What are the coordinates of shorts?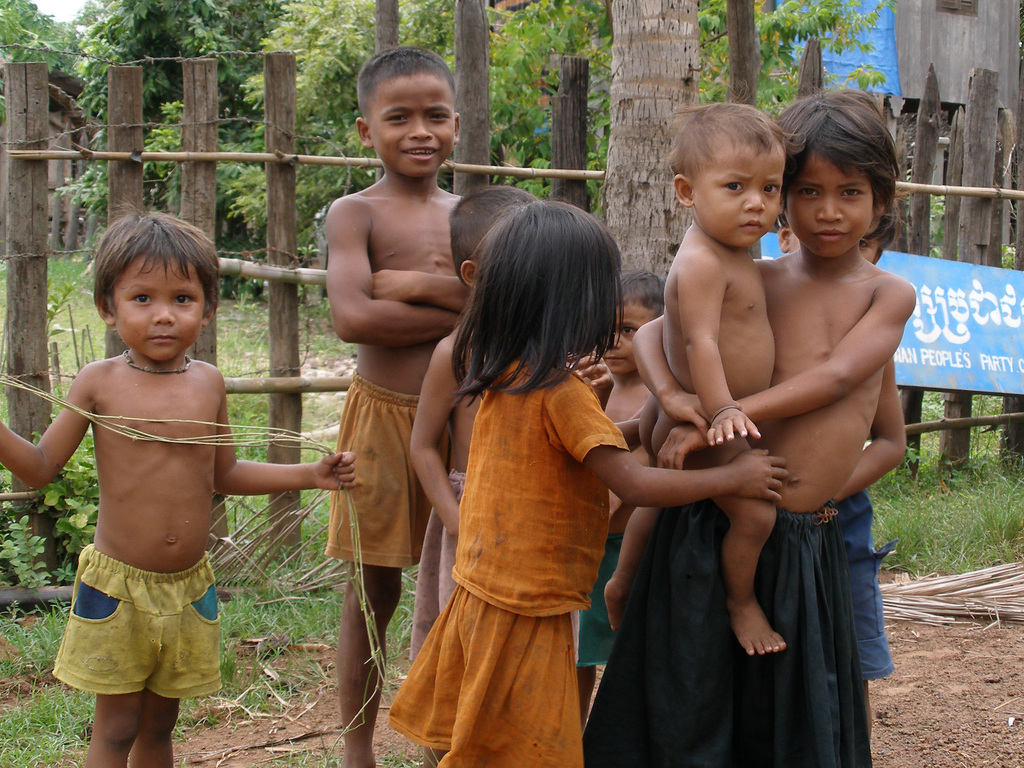
box=[573, 534, 623, 666].
